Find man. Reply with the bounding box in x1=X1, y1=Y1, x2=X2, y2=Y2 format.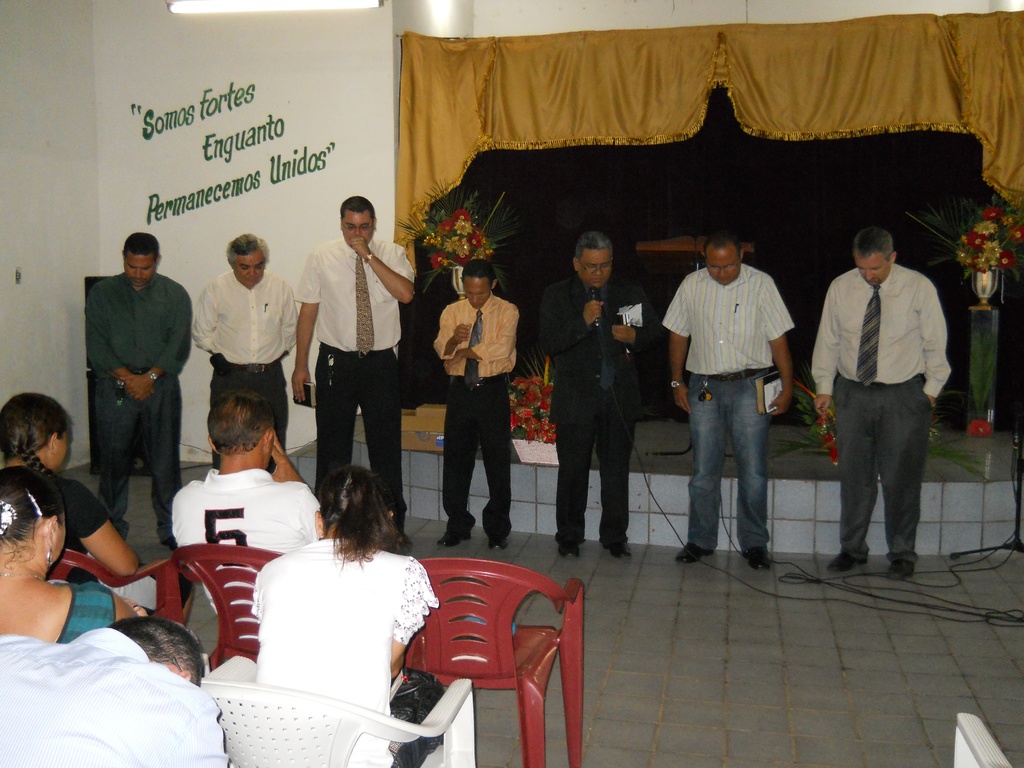
x1=83, y1=229, x2=192, y2=549.
